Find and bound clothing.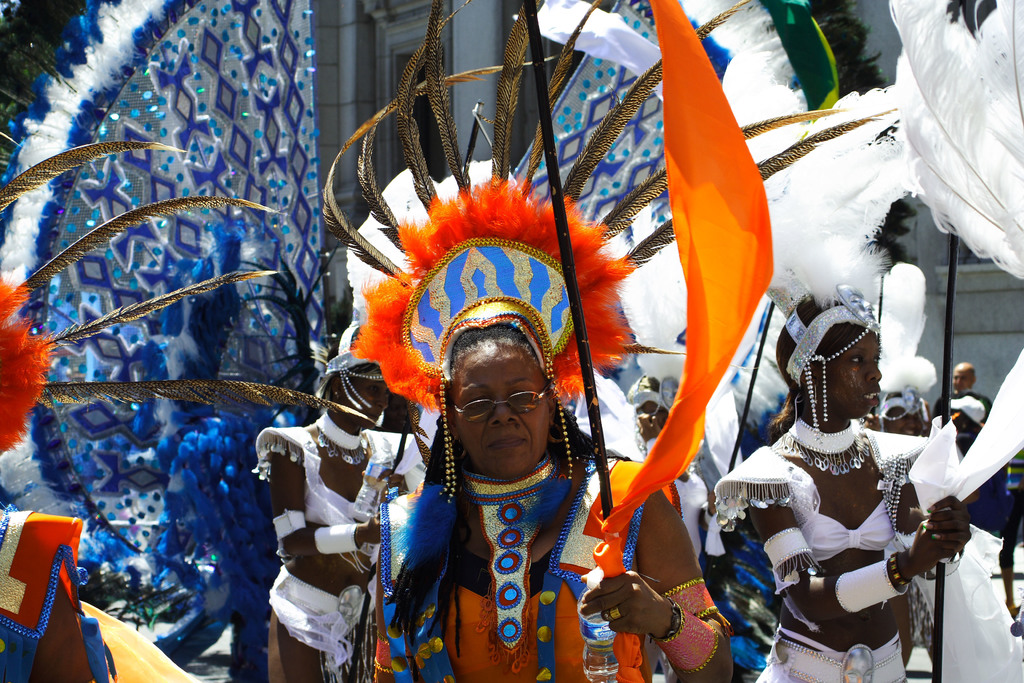
Bound: 0 504 111 682.
